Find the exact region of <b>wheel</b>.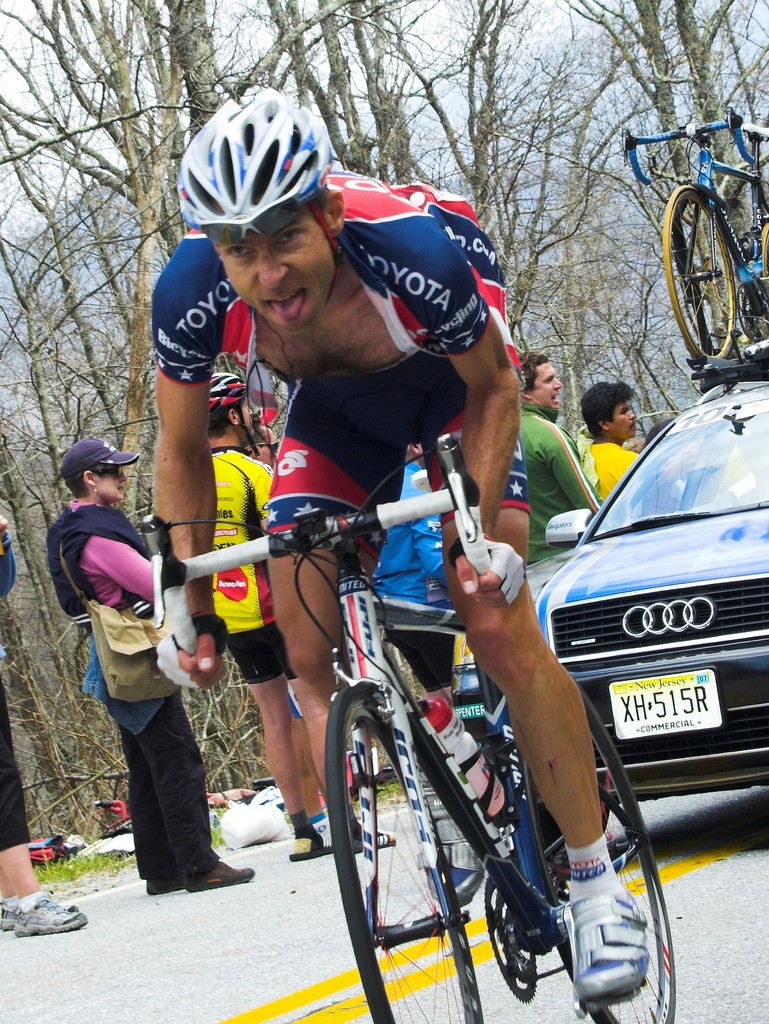
Exact region: pyautogui.locateOnScreen(323, 680, 484, 1023).
